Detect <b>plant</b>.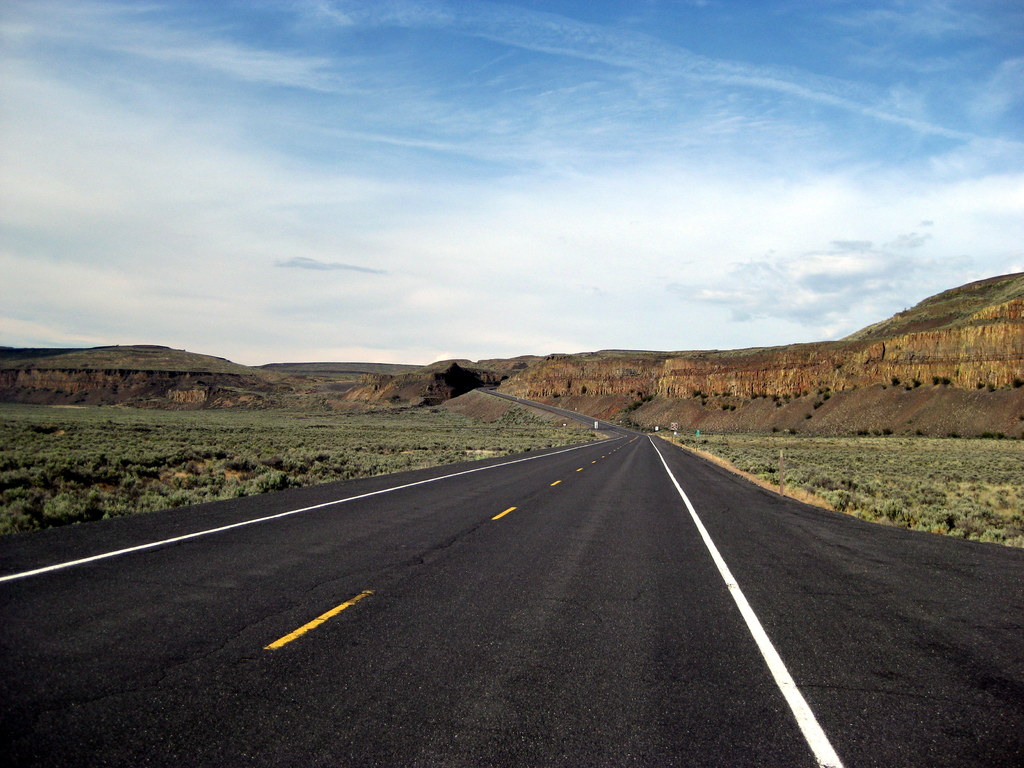
Detected at 751, 387, 799, 412.
